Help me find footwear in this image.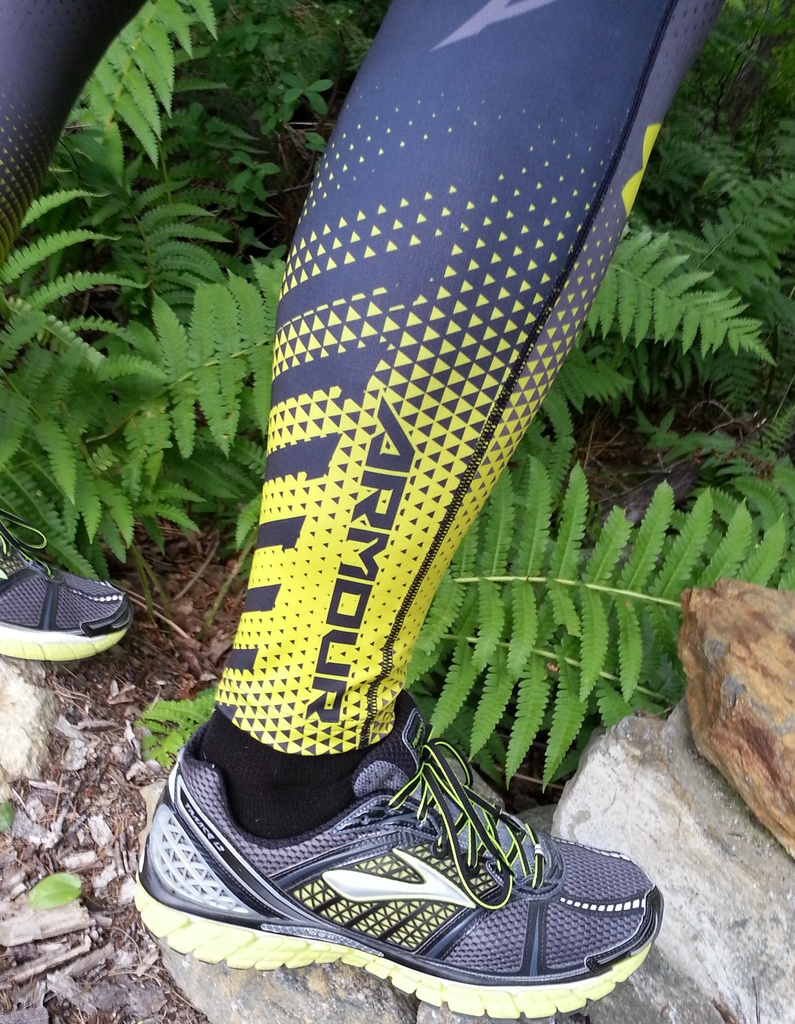
Found it: <bbox>141, 705, 679, 1007</bbox>.
